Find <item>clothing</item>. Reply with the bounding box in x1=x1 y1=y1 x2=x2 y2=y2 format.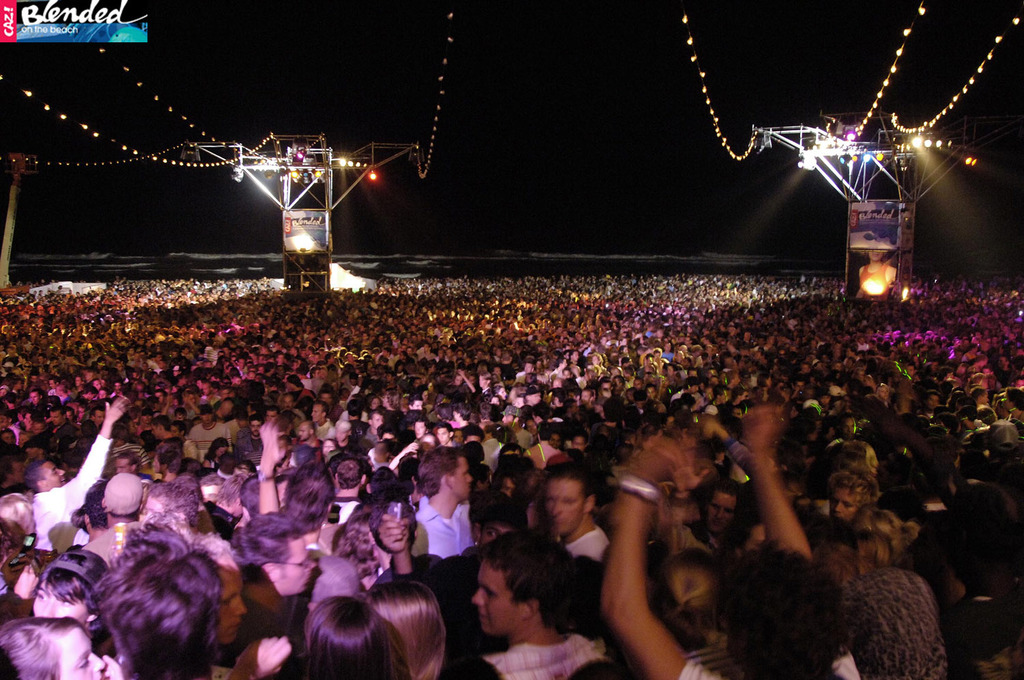
x1=489 y1=647 x2=595 y2=676.
